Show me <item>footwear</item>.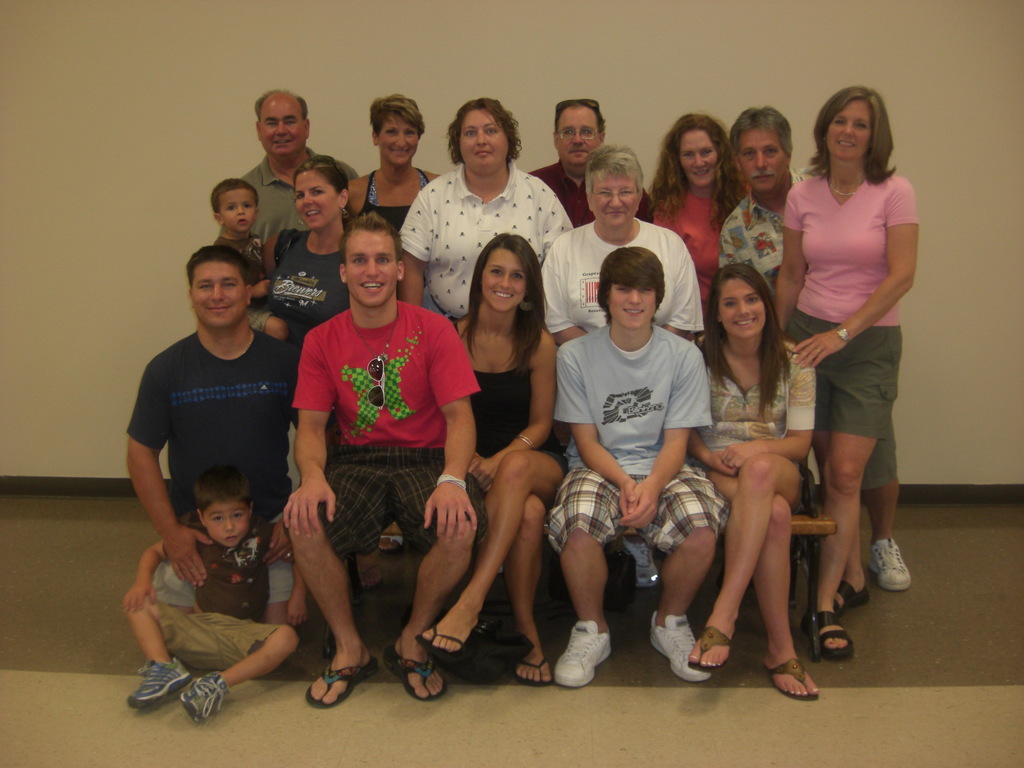
<item>footwear</item> is here: select_region(360, 563, 382, 593).
